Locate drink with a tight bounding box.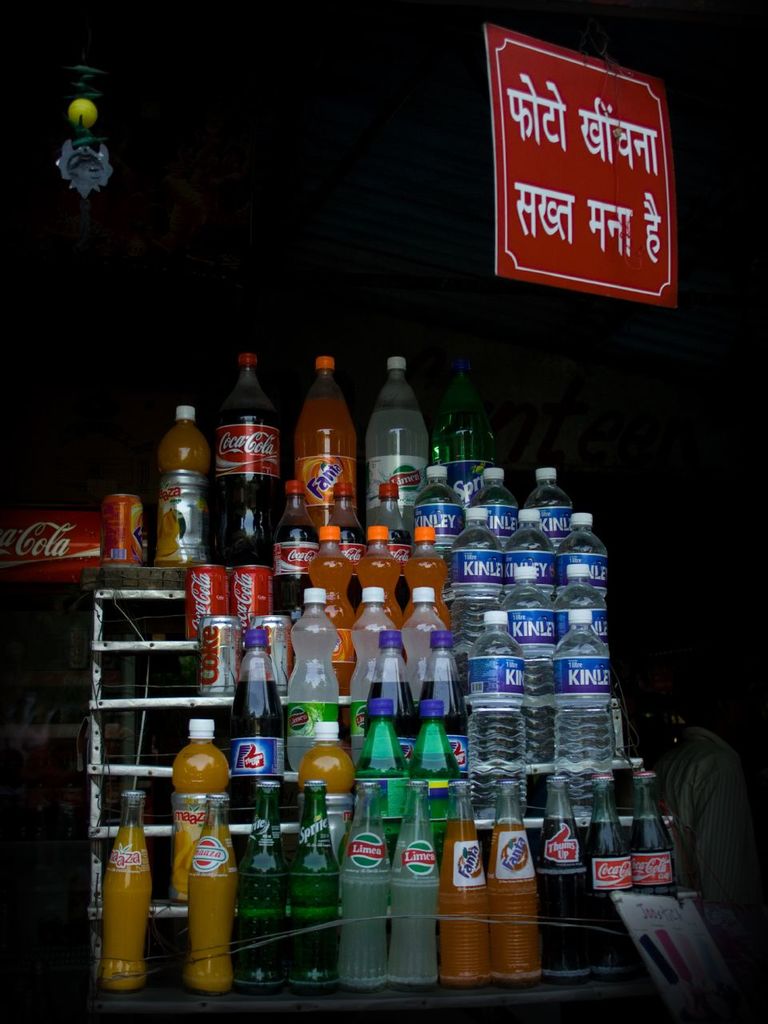
select_region(273, 522, 314, 621).
